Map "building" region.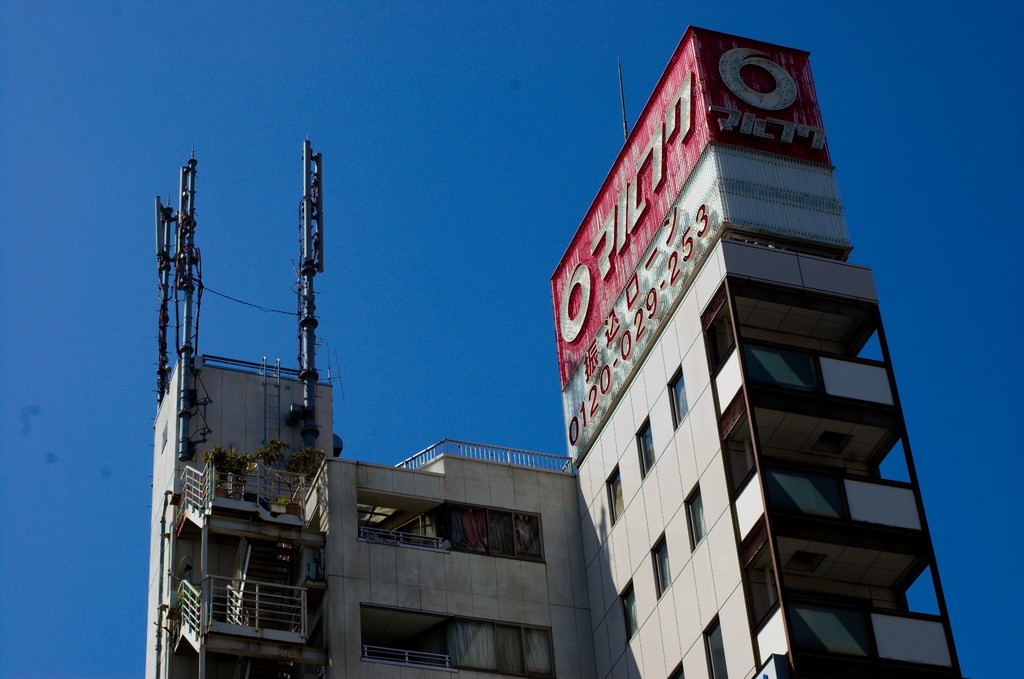
Mapped to 143:23:964:677.
